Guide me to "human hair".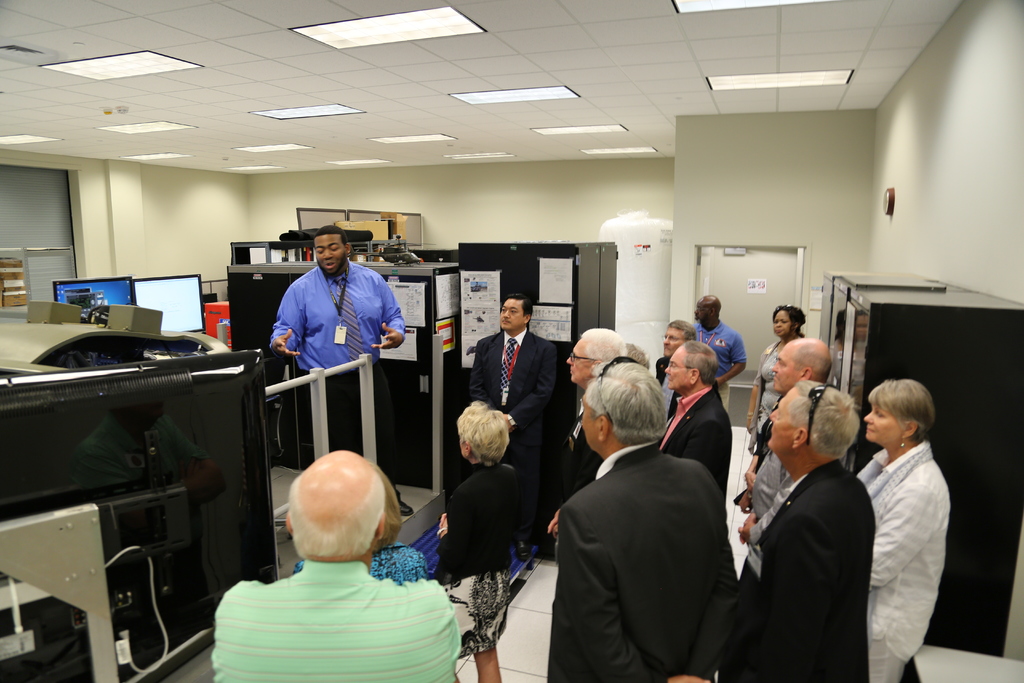
Guidance: <bbox>580, 329, 630, 376</bbox>.
